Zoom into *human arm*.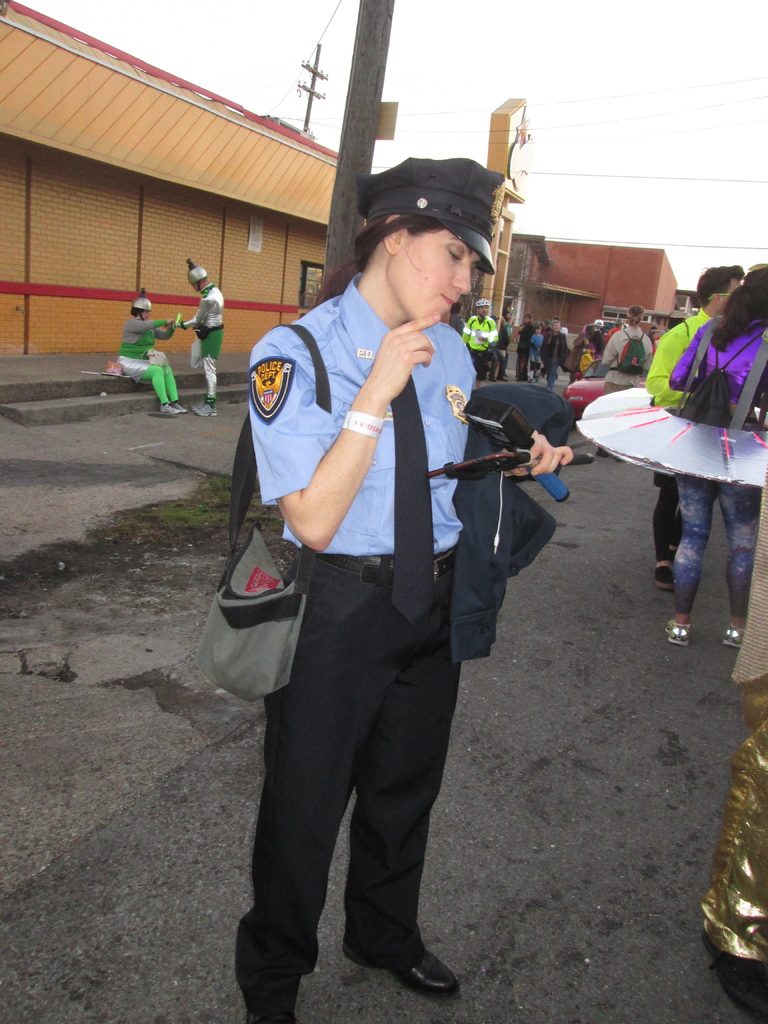
Zoom target: 641, 319, 682, 408.
